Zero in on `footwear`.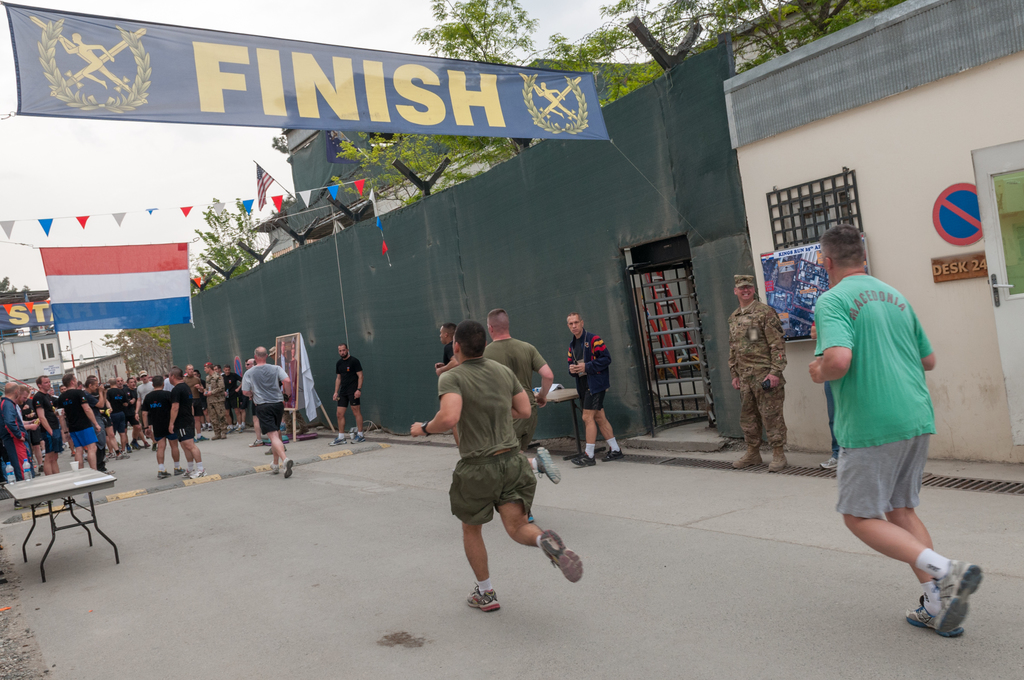
Zeroed in: pyautogui.locateOnScreen(576, 451, 600, 465).
